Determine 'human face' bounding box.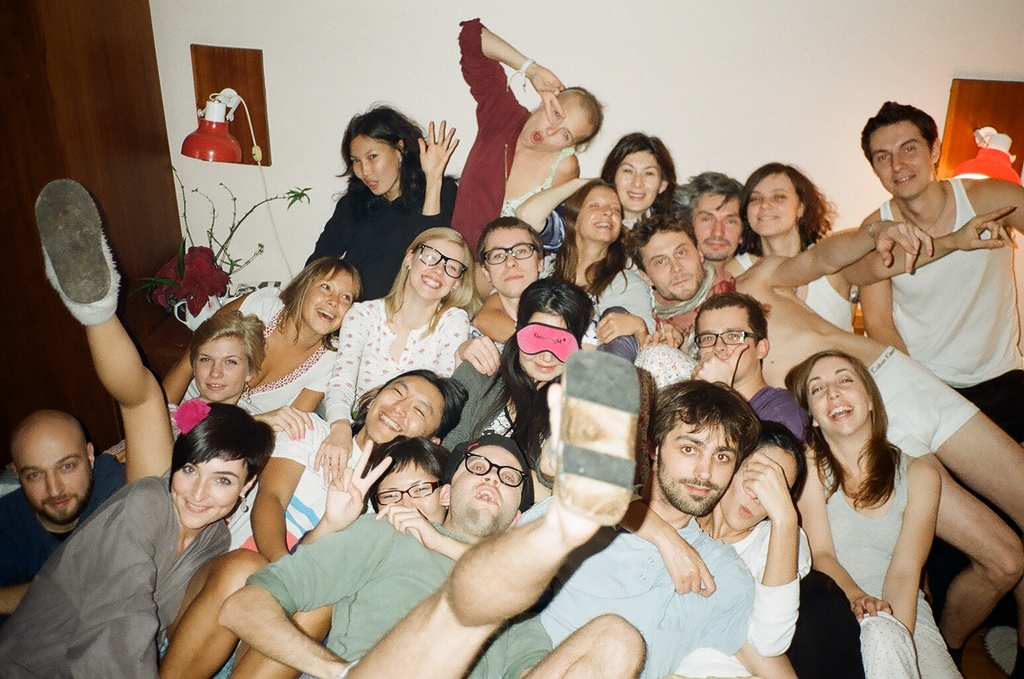
Determined: <region>804, 354, 872, 437</region>.
